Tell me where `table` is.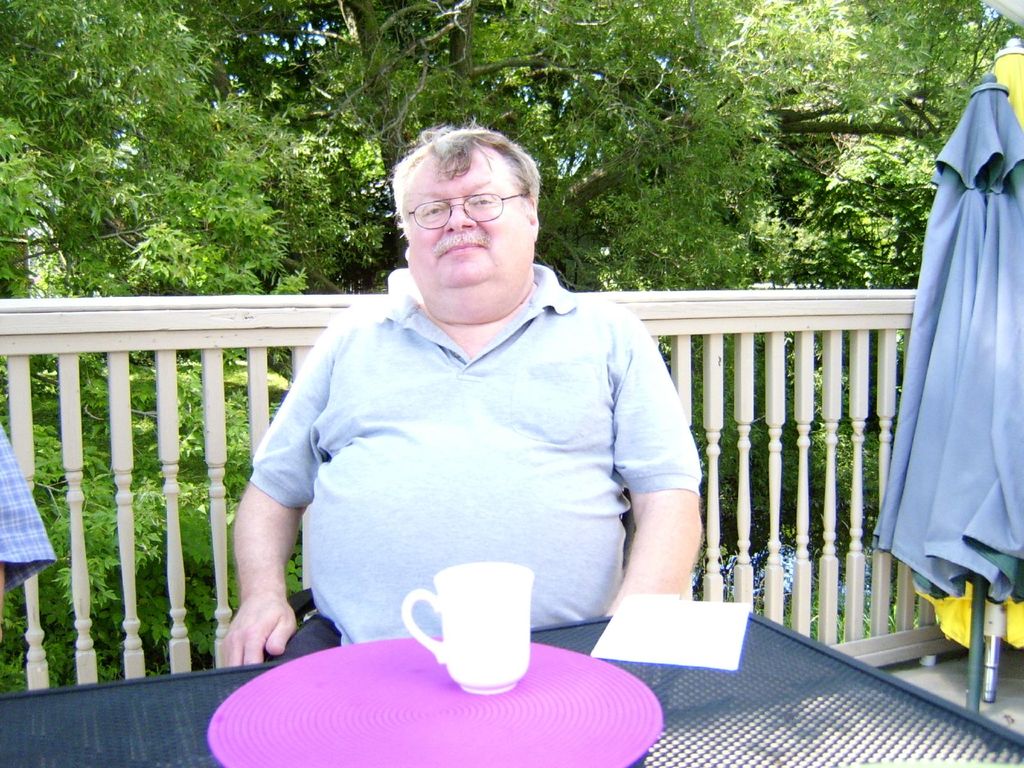
`table` is at [x1=0, y1=602, x2=1023, y2=767].
